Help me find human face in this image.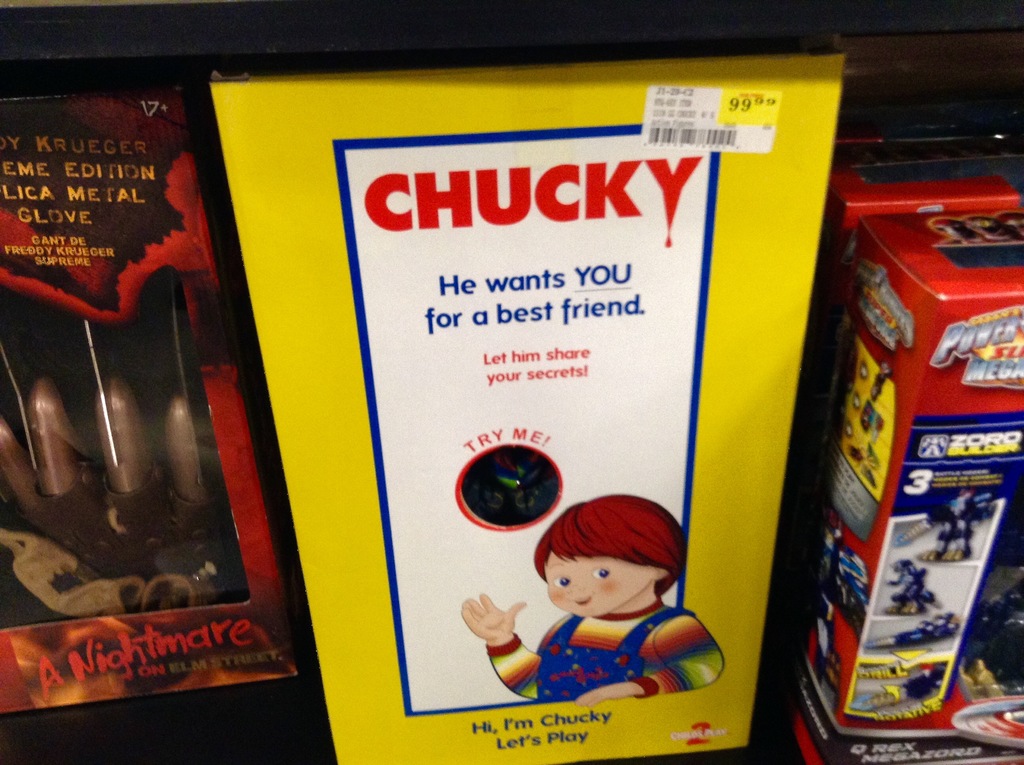
Found it: 546,547,652,617.
